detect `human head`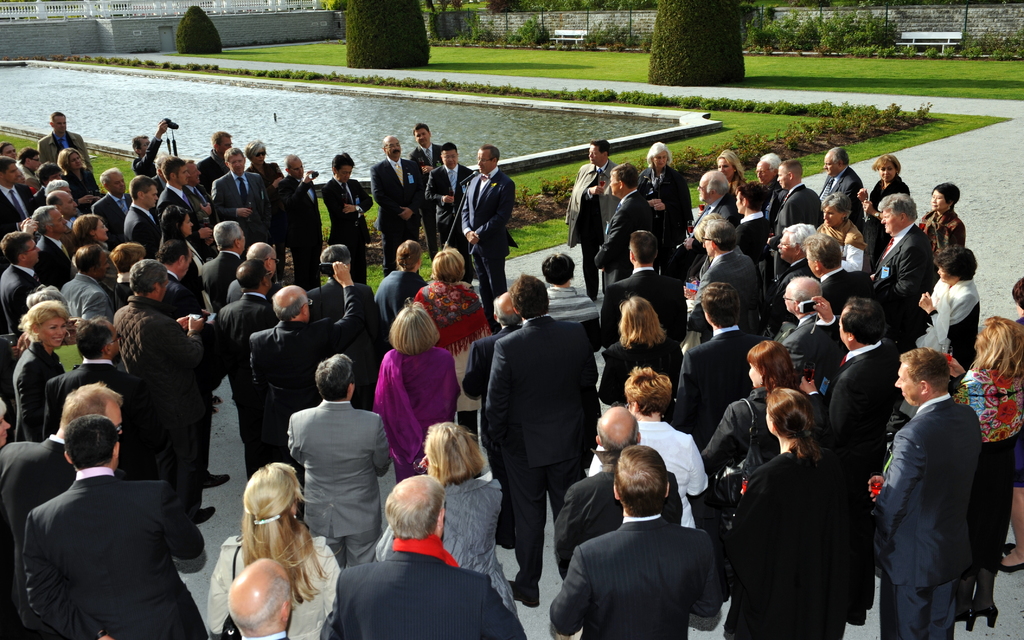
box=[429, 249, 463, 282]
